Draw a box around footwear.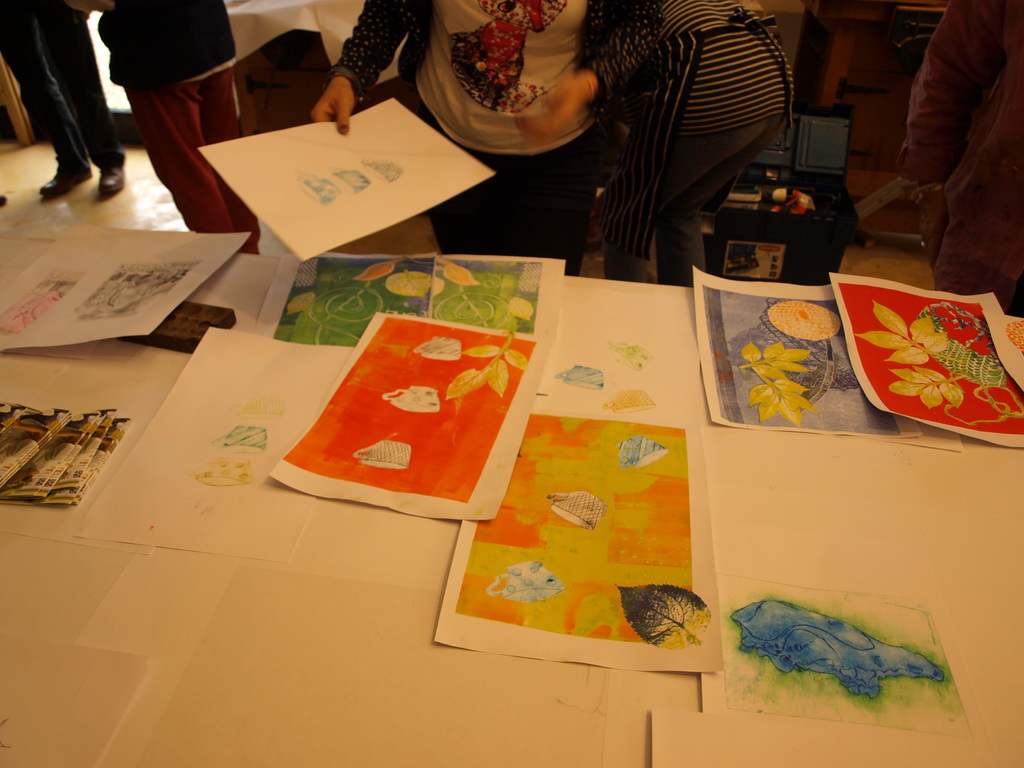
(left=92, top=170, right=127, bottom=193).
